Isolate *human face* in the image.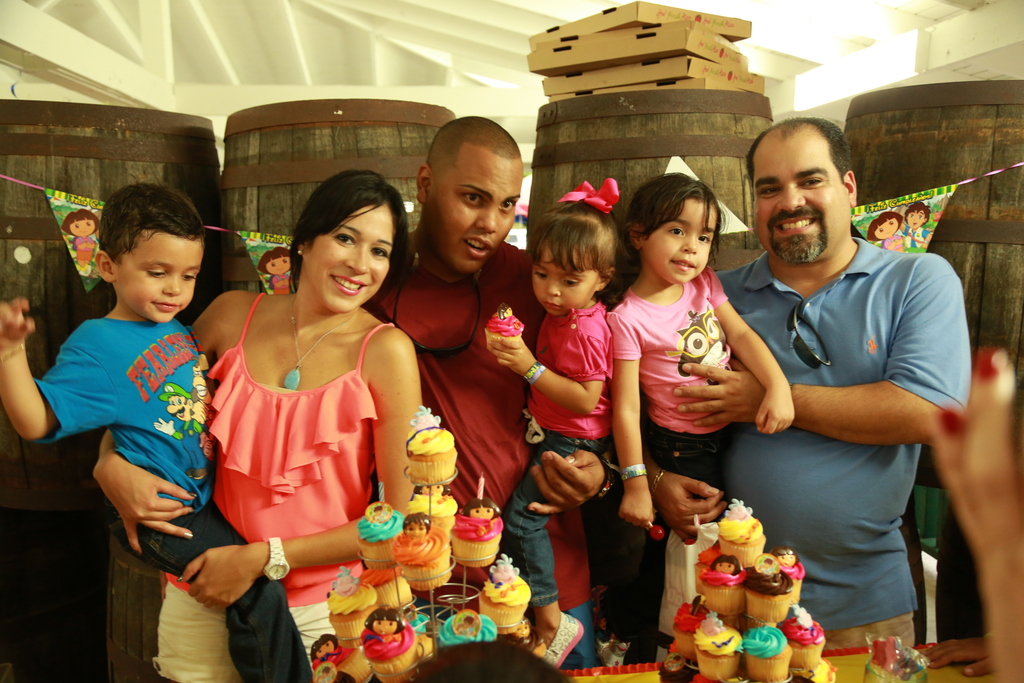
Isolated region: 113,232,202,322.
